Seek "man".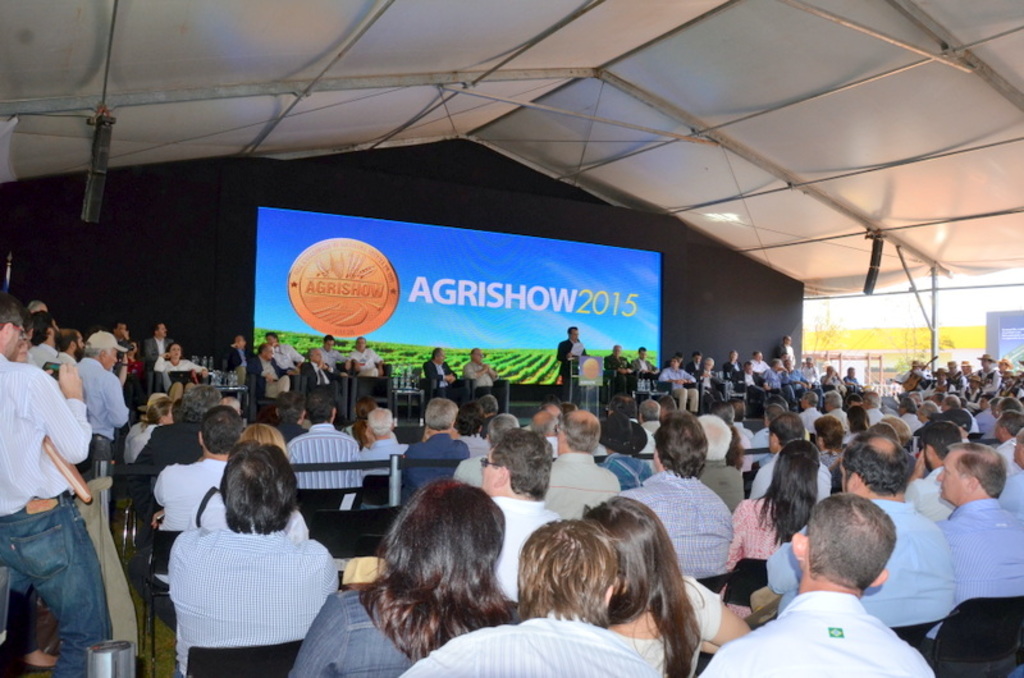
box(728, 400, 751, 434).
